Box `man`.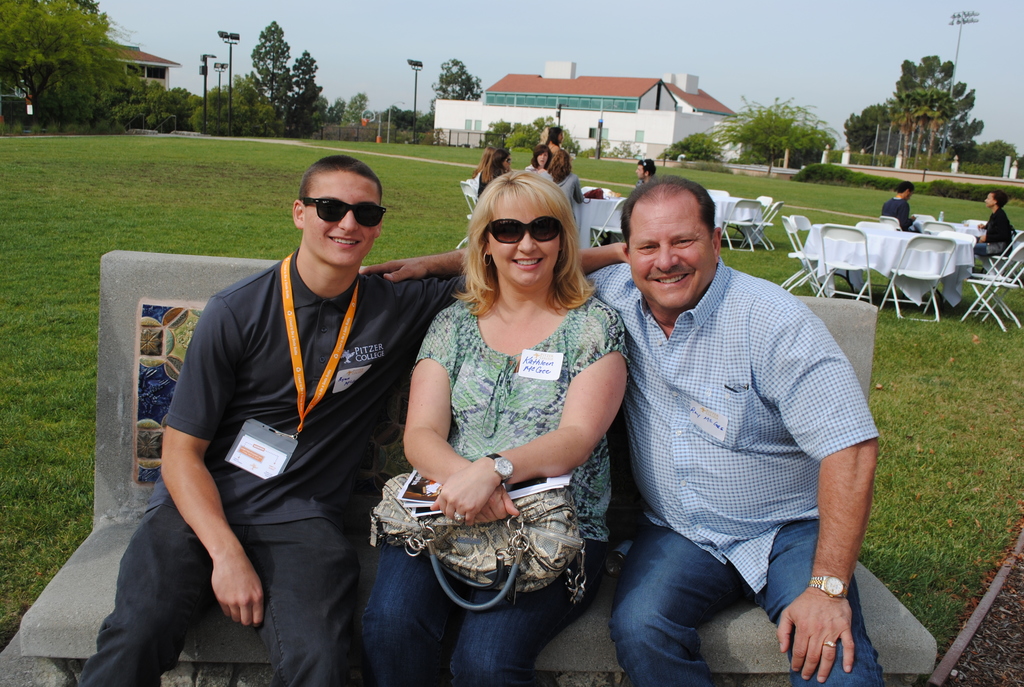
locate(73, 148, 632, 686).
